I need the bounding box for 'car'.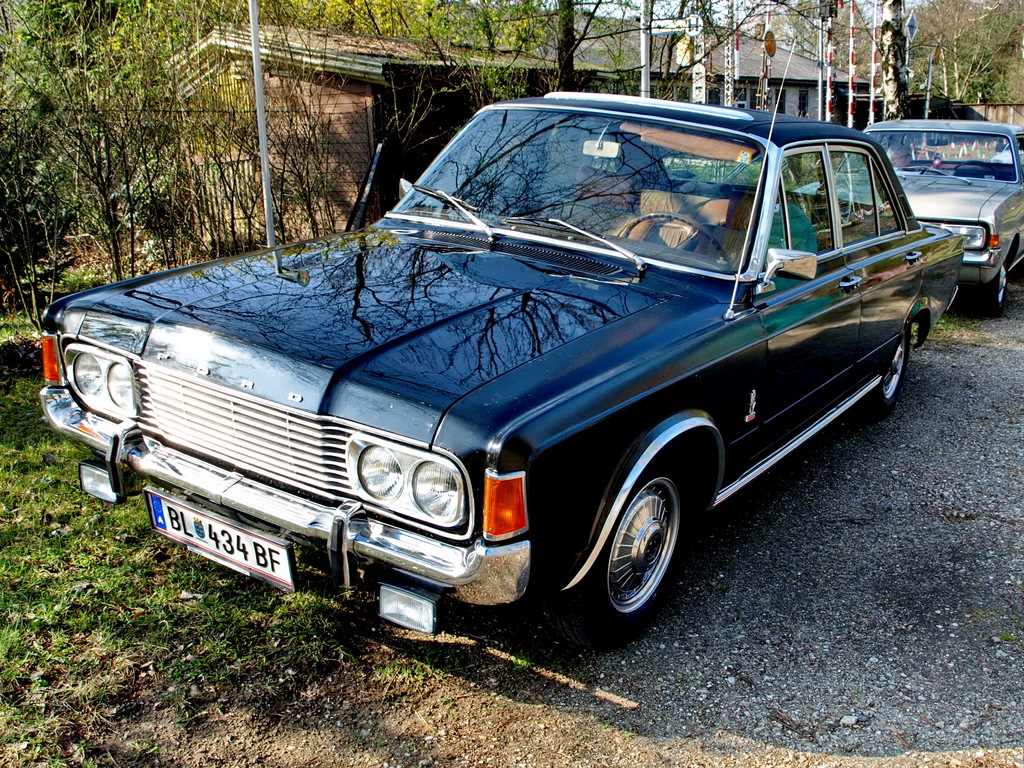
Here it is: [x1=35, y1=113, x2=966, y2=653].
